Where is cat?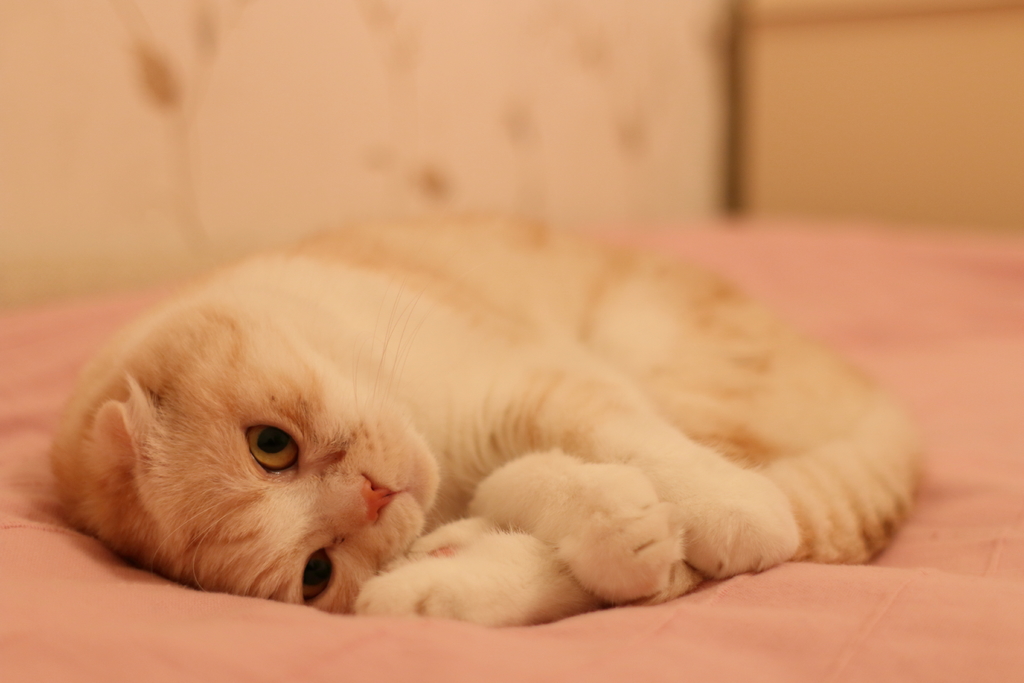
bbox=(49, 217, 933, 630).
